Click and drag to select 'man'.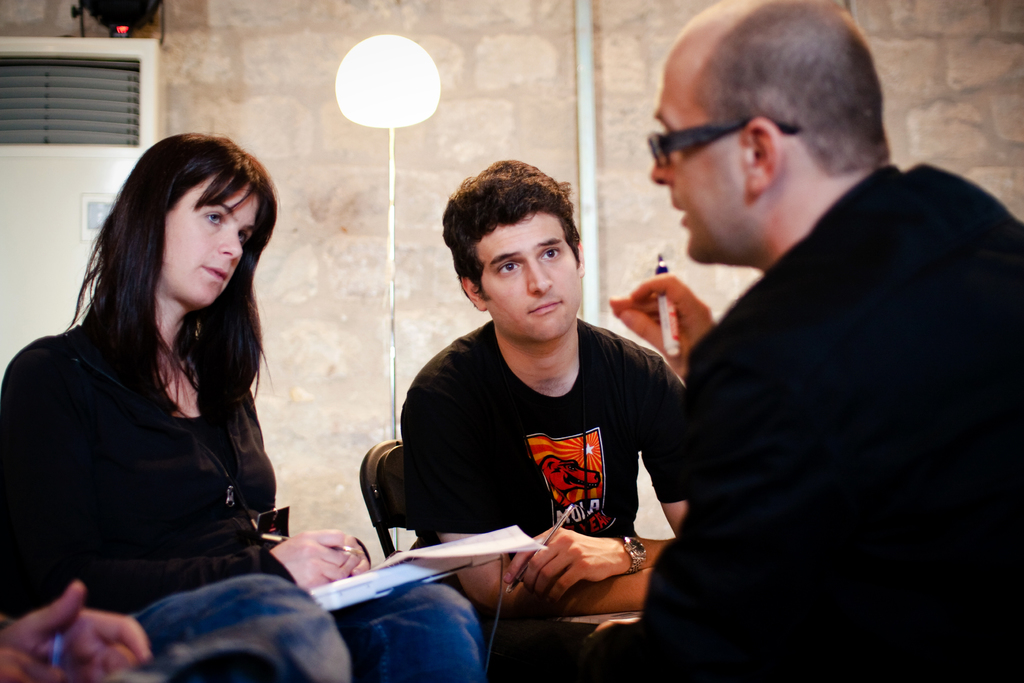
Selection: (0, 580, 151, 682).
